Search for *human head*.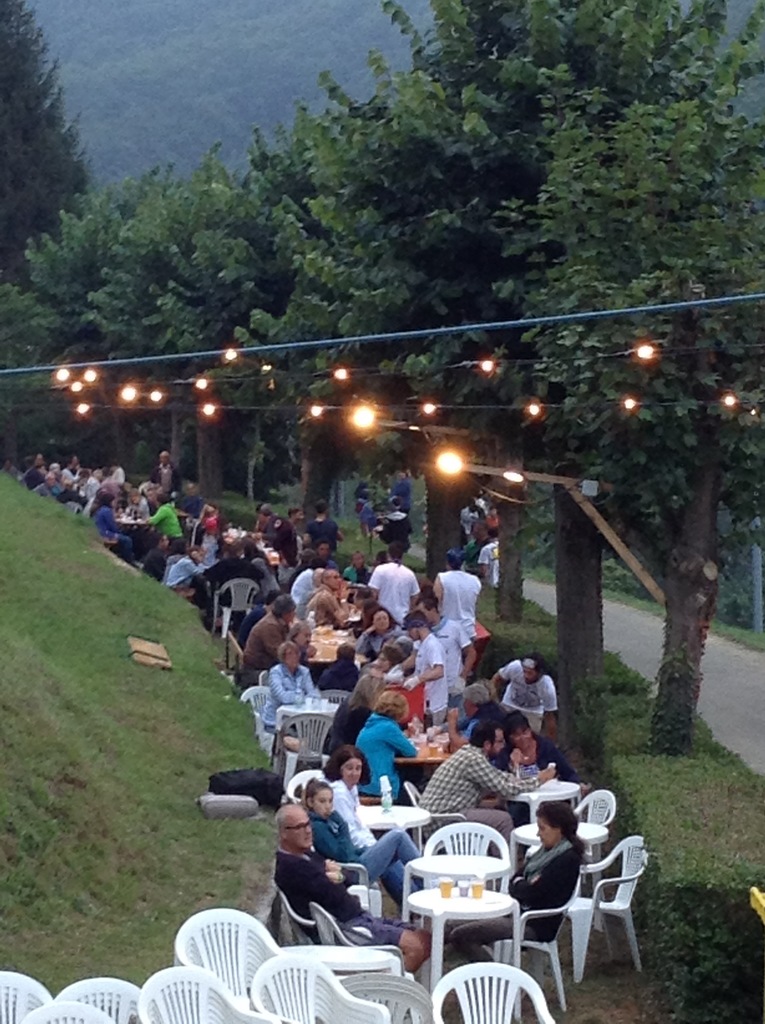
Found at <region>273, 804, 314, 847</region>.
